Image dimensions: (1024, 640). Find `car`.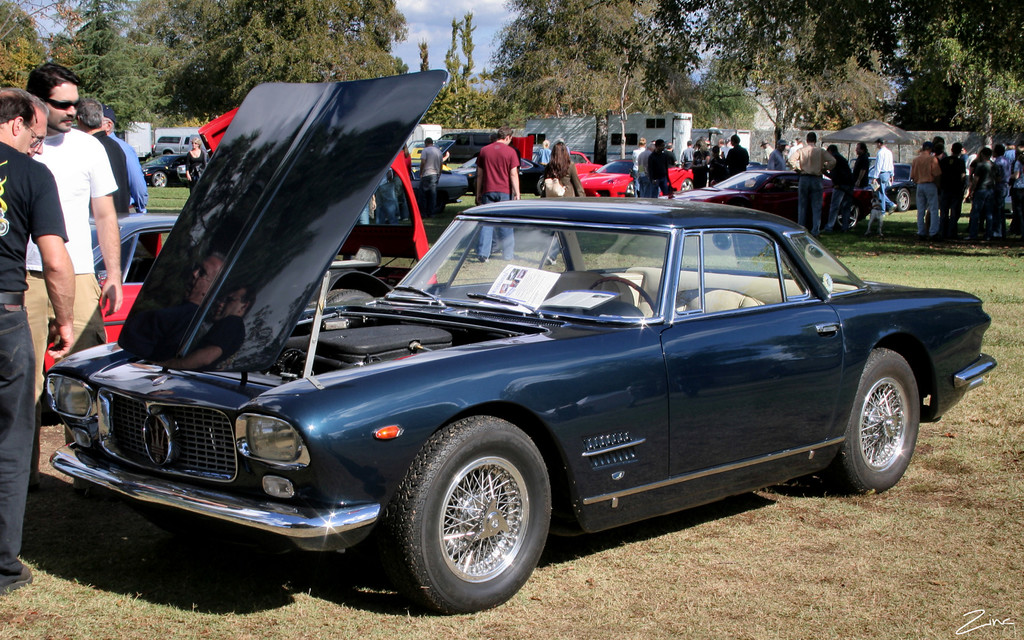
<region>44, 214, 346, 376</region>.
